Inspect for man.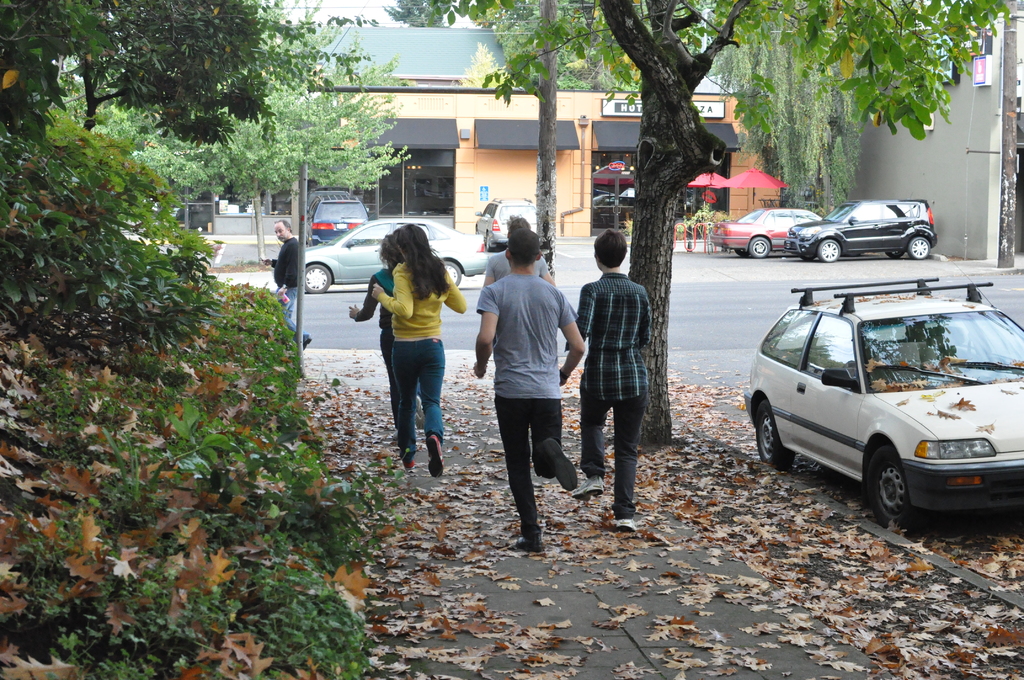
Inspection: (x1=468, y1=224, x2=589, y2=562).
